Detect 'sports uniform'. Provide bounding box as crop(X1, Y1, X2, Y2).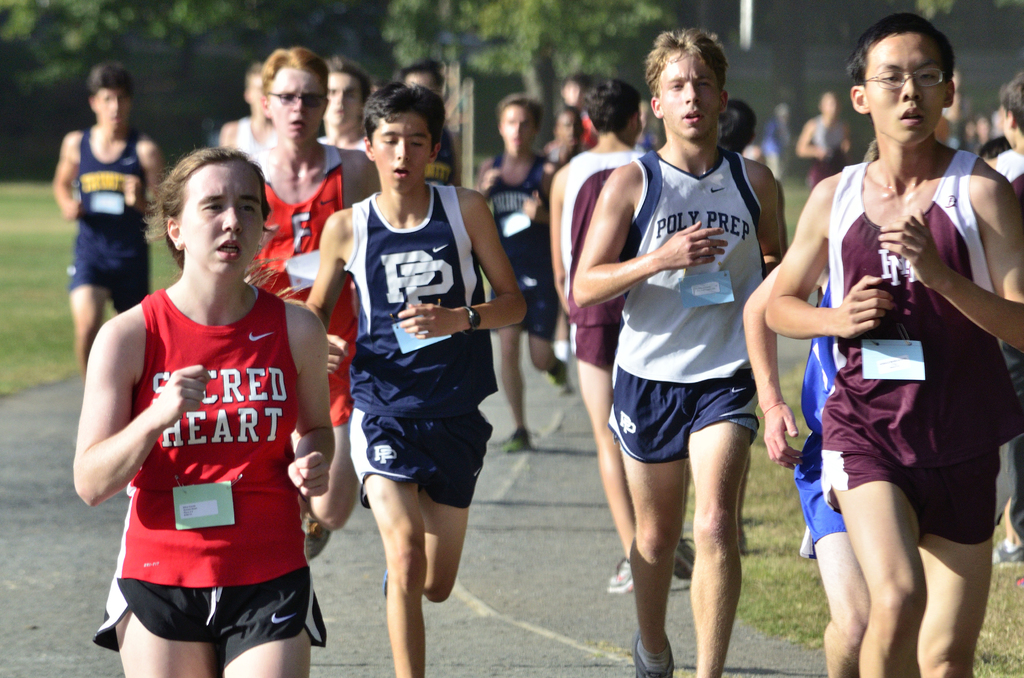
crop(93, 286, 327, 668).
